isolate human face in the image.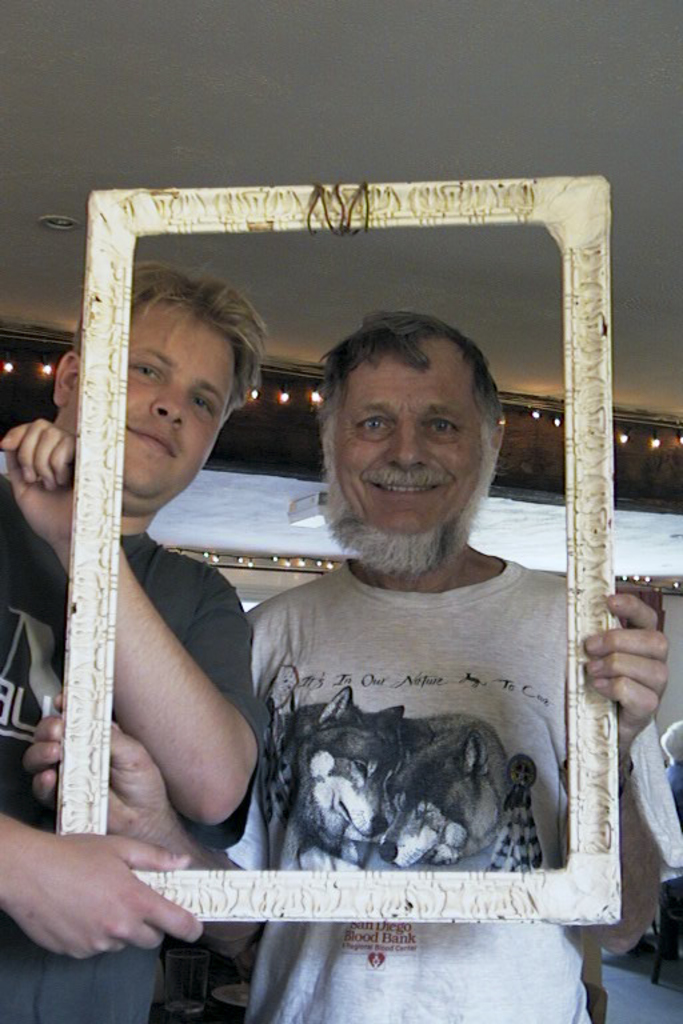
Isolated region: (x1=323, y1=339, x2=492, y2=576).
